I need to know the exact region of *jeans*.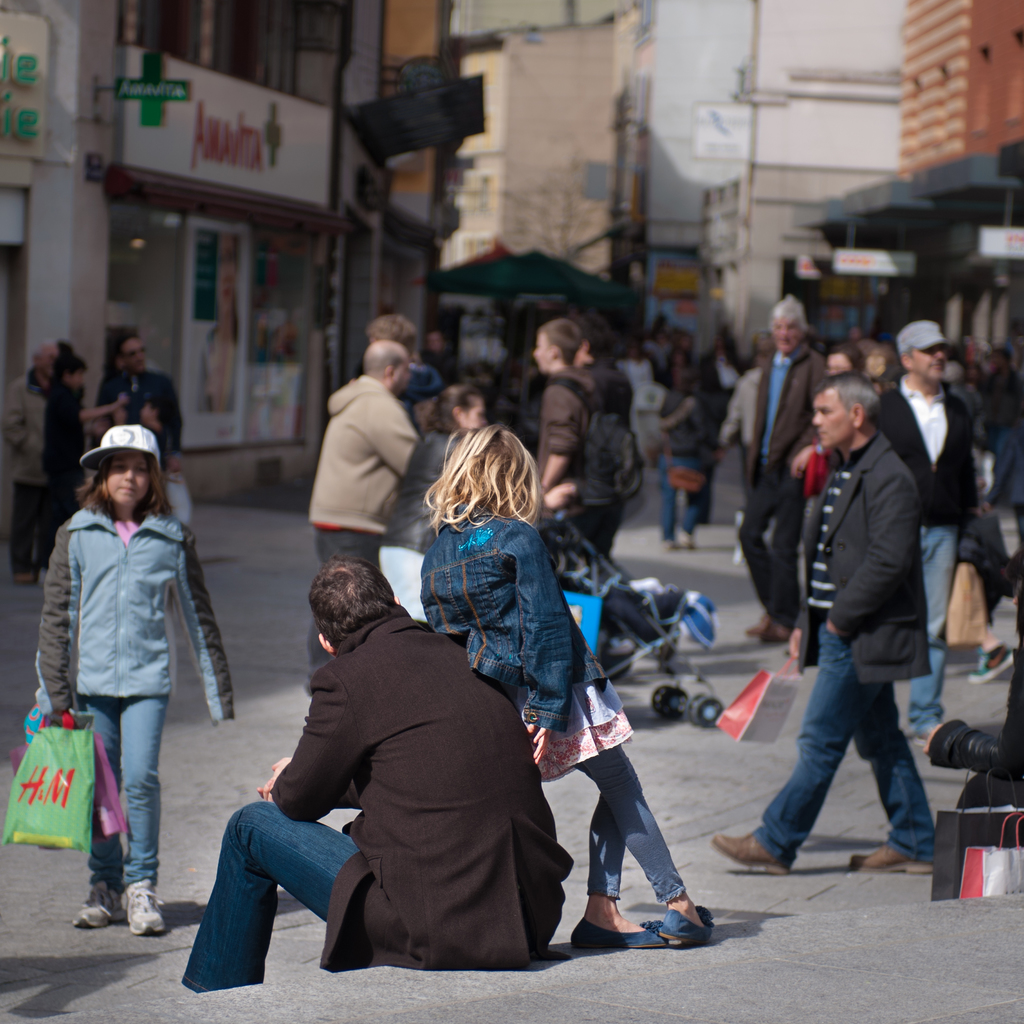
Region: BBox(729, 477, 810, 607).
